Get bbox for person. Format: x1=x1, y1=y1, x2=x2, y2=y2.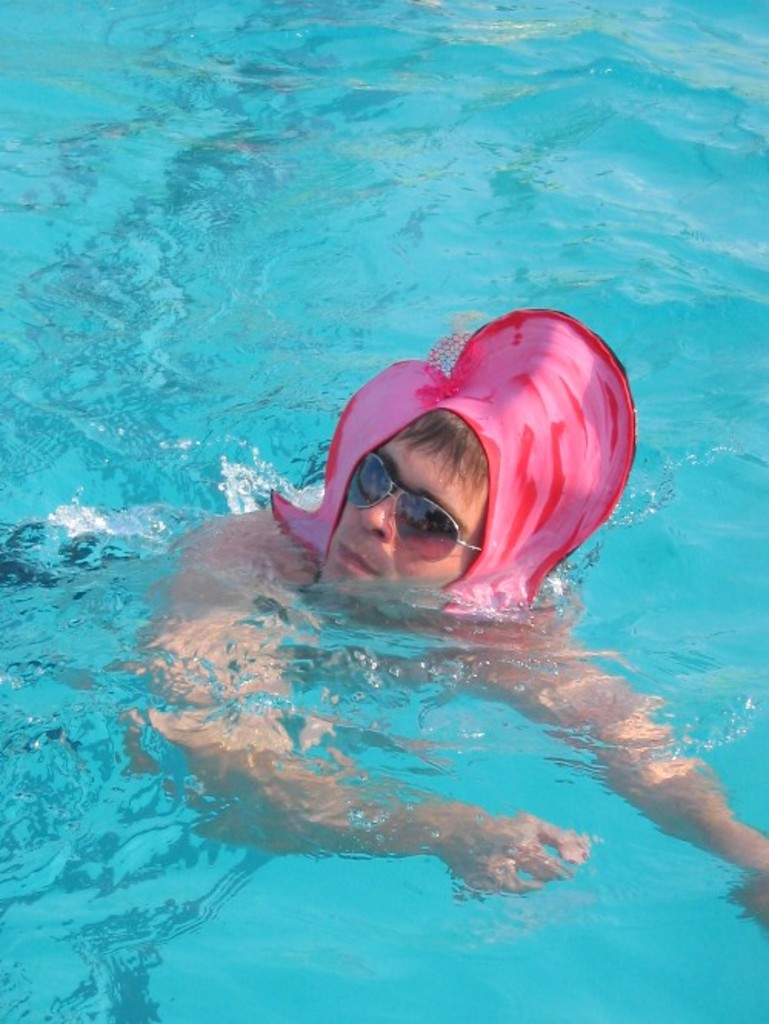
x1=78, y1=411, x2=763, y2=903.
